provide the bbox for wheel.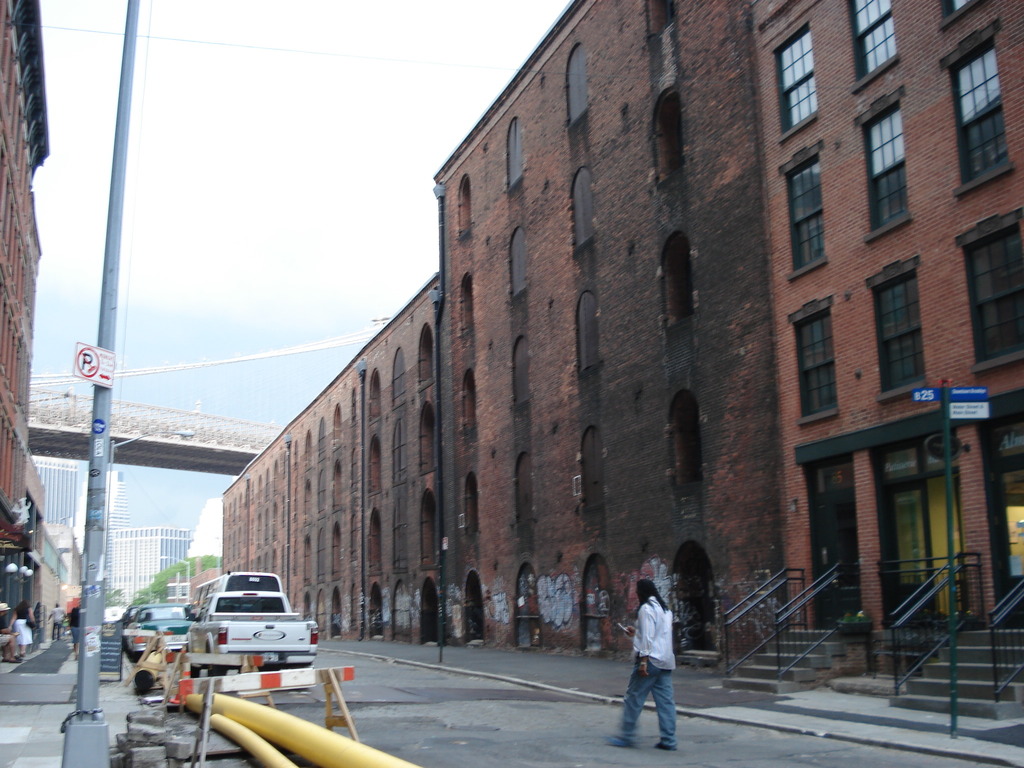
box=[209, 644, 228, 679].
